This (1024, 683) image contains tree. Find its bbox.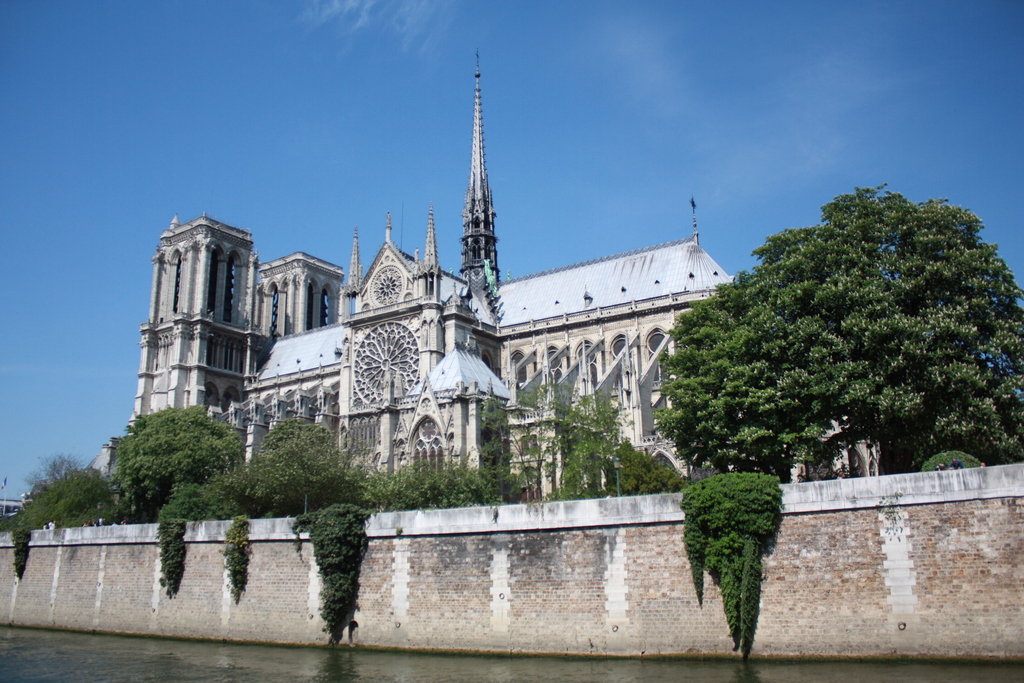
<region>479, 381, 639, 505</region>.
